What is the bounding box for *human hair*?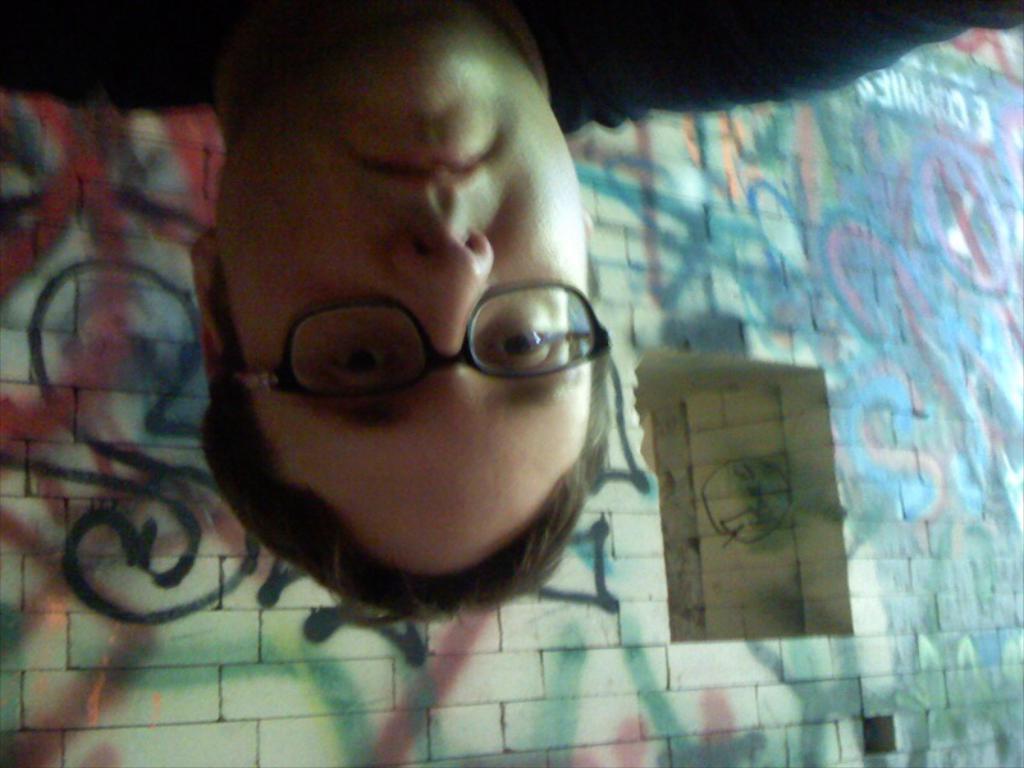
Rect(192, 264, 605, 626).
